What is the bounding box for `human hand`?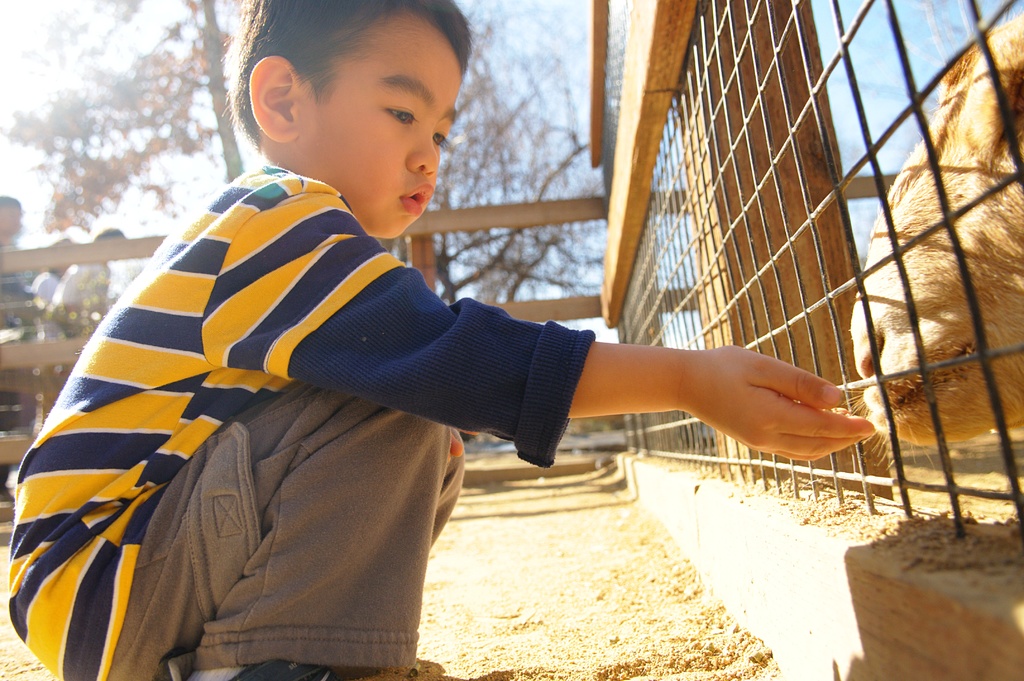
<region>450, 426, 480, 464</region>.
